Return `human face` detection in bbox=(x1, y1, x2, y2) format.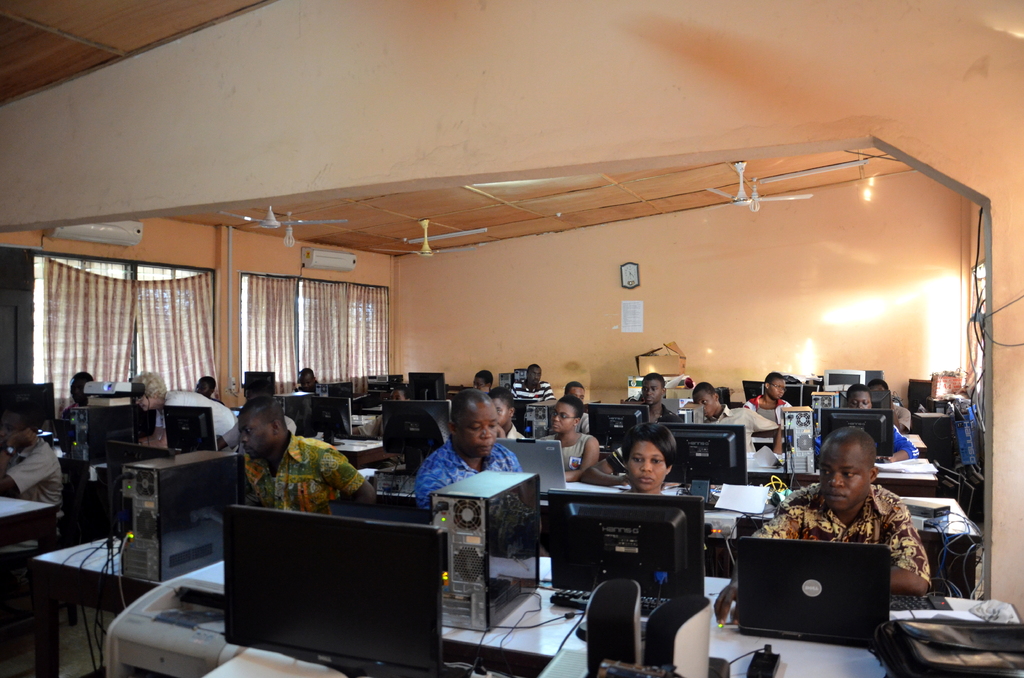
bbox=(456, 402, 498, 458).
